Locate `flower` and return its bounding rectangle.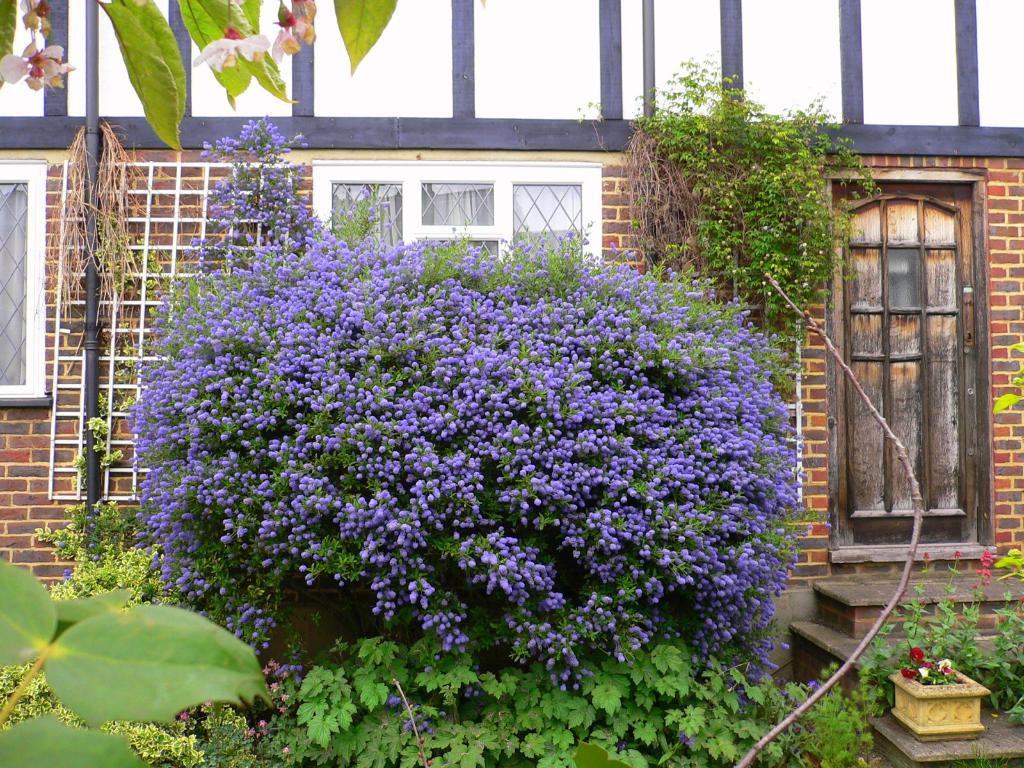
<region>915, 662, 931, 678</region>.
